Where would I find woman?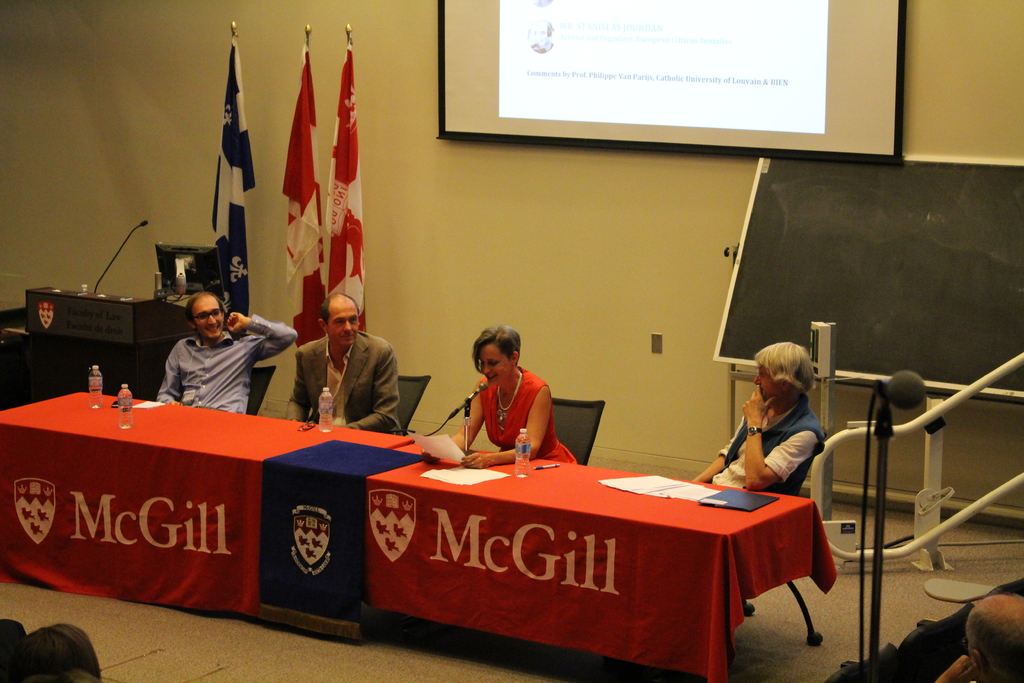
At (left=445, top=326, right=573, bottom=479).
